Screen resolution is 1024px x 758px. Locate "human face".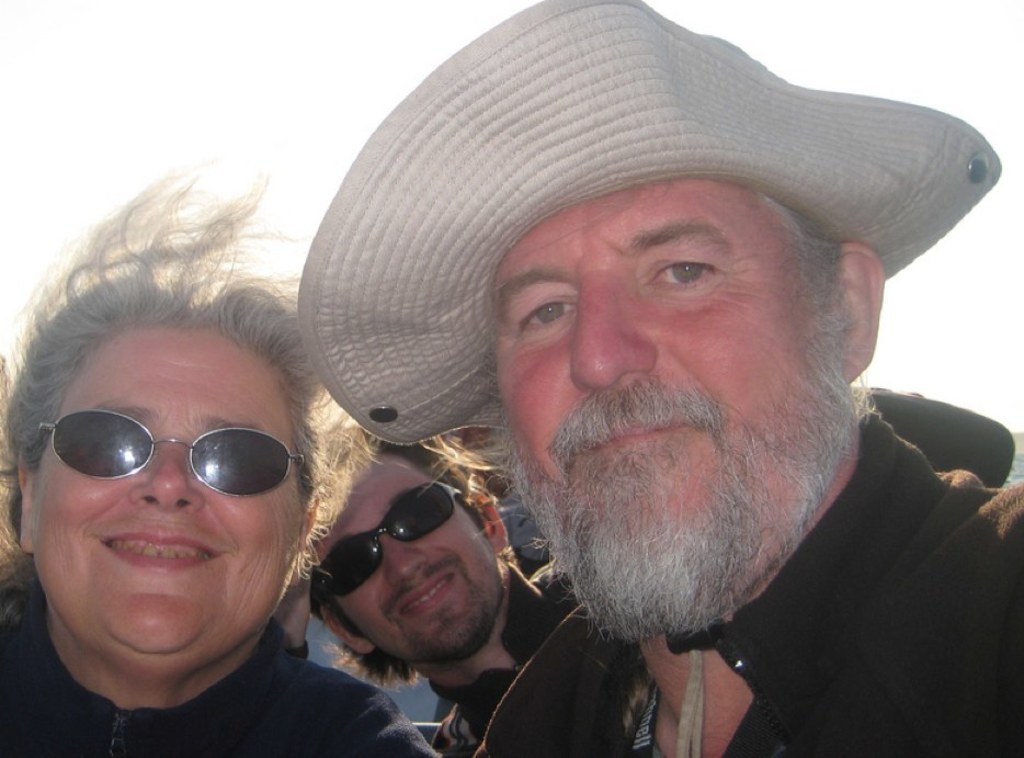
l=496, t=178, r=829, b=580.
